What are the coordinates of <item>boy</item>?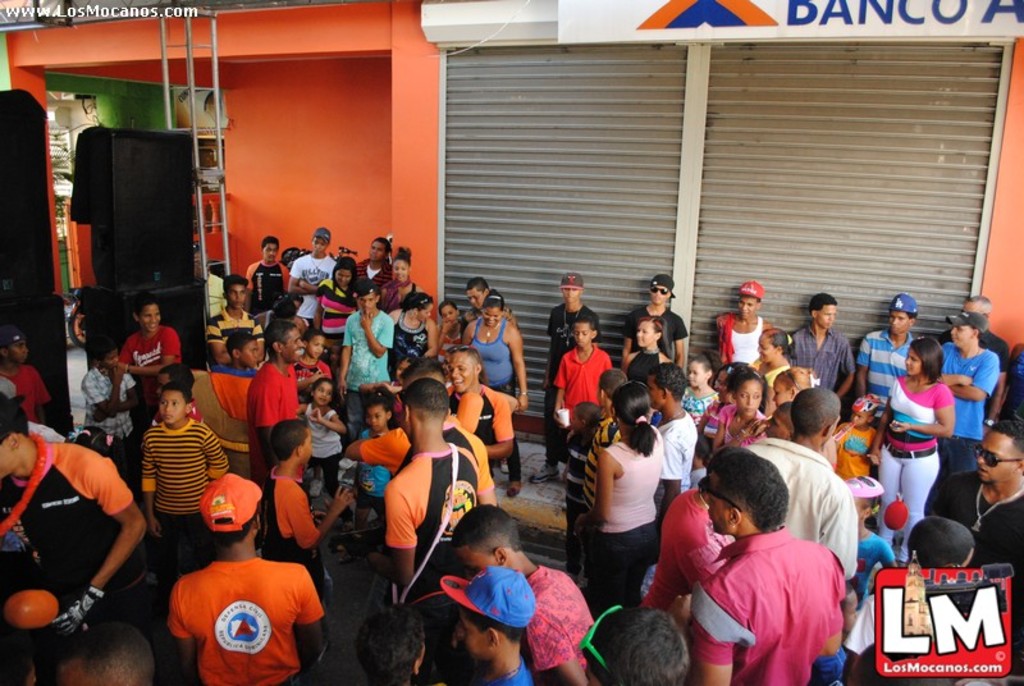
(x1=116, y1=289, x2=180, y2=402).
